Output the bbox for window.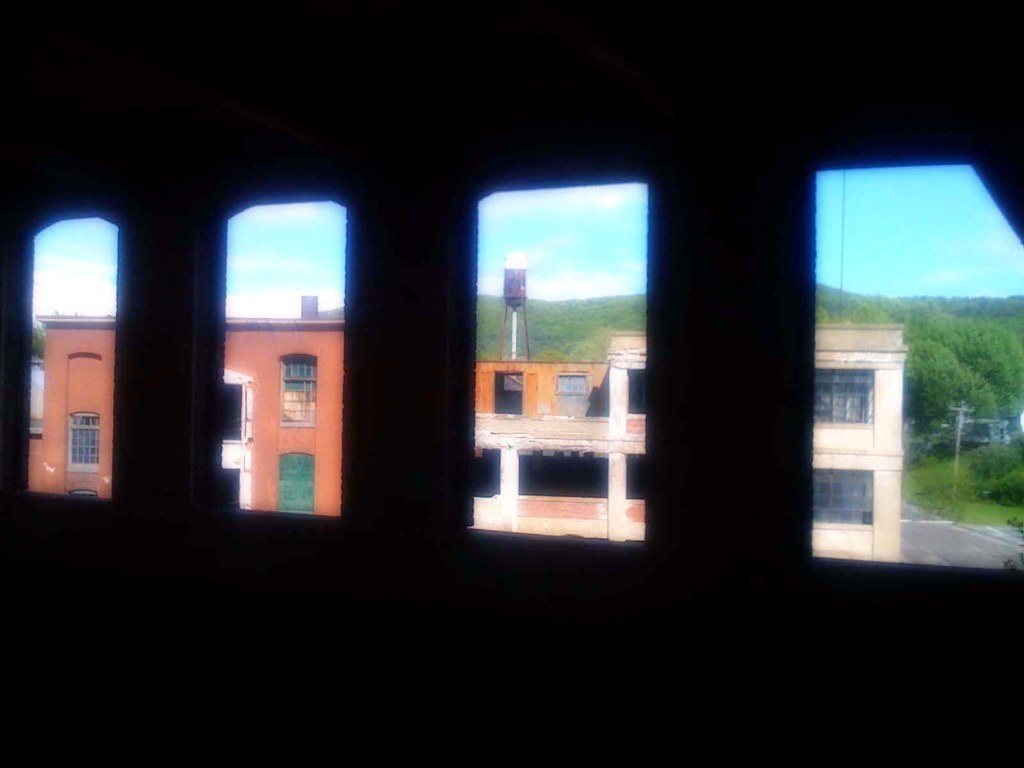
l=808, t=158, r=1023, b=586.
